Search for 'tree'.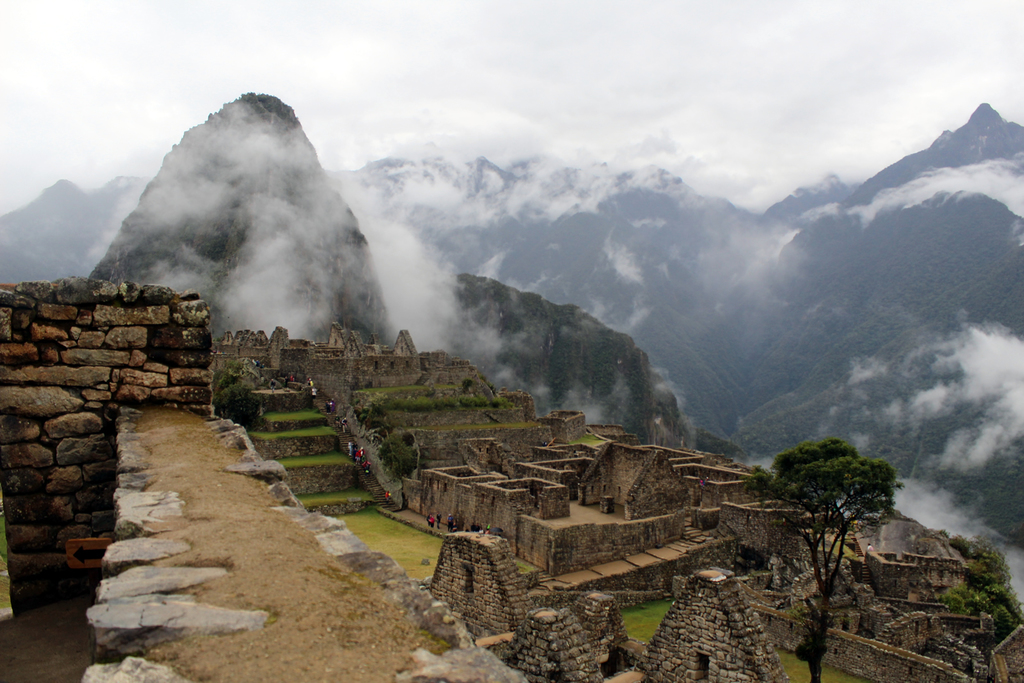
Found at locate(751, 399, 909, 637).
